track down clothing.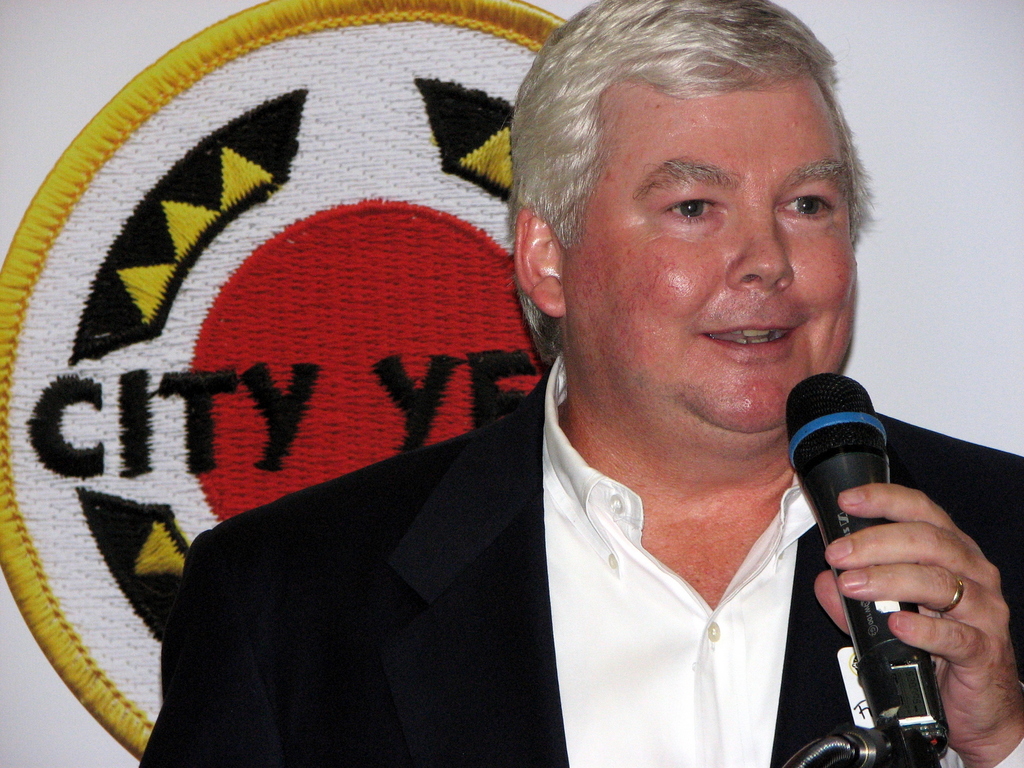
Tracked to (140, 355, 1023, 767).
